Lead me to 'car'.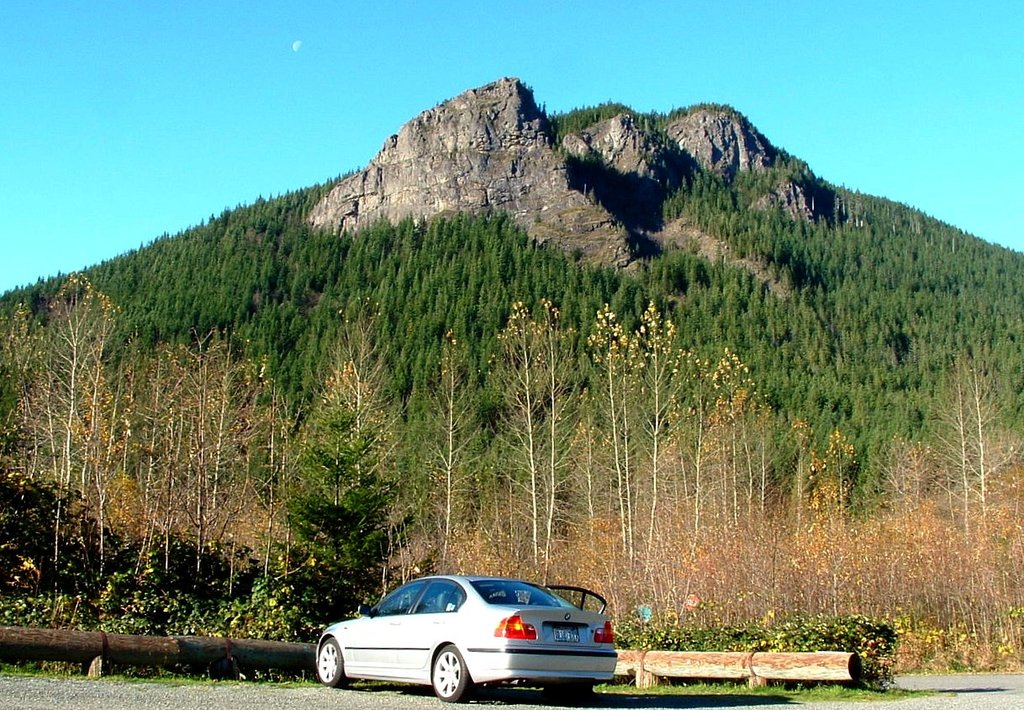
Lead to bbox=[304, 580, 610, 700].
